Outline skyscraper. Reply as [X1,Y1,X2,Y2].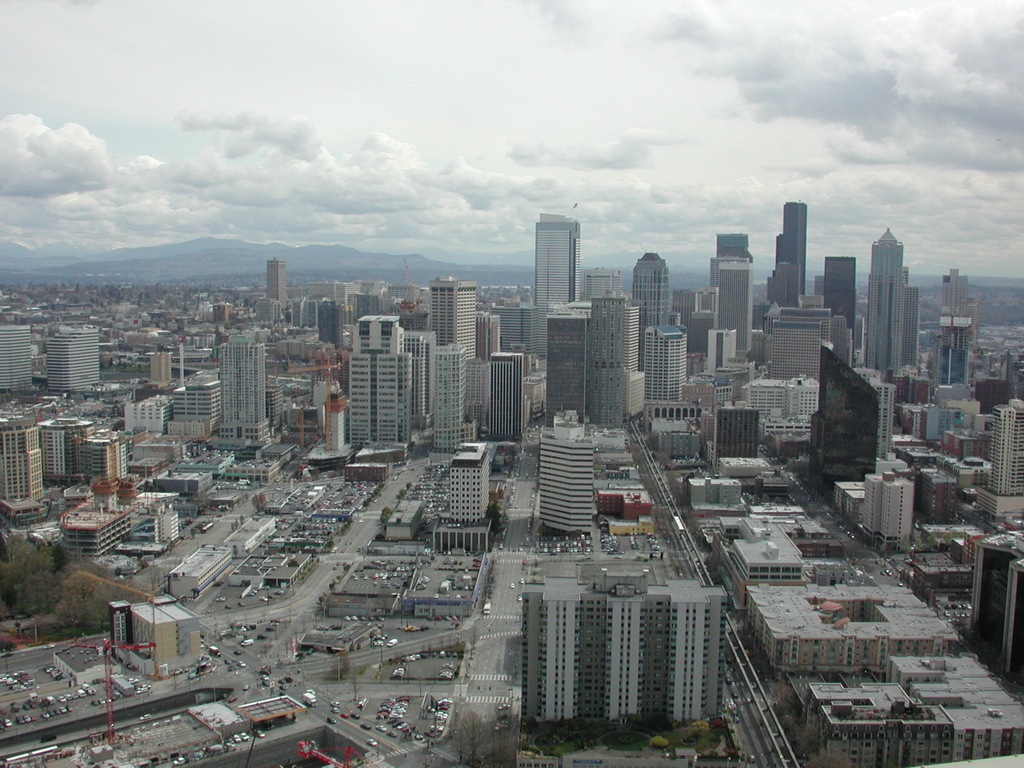
[787,332,886,514].
